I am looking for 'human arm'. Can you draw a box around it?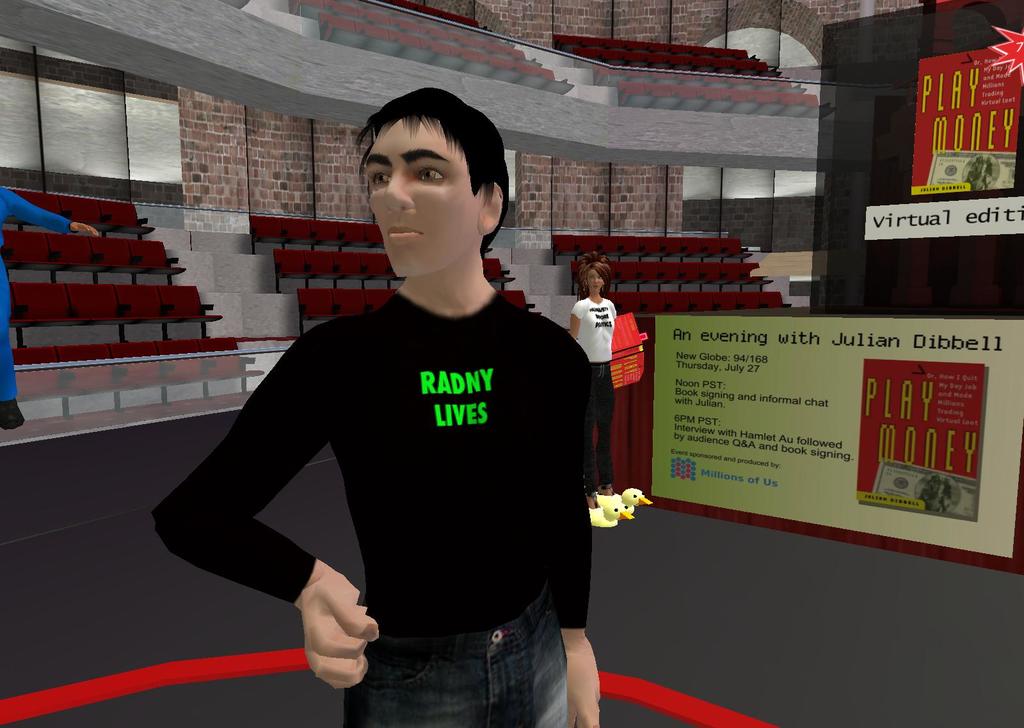
Sure, the bounding box is {"left": 568, "top": 357, "right": 604, "bottom": 727}.
